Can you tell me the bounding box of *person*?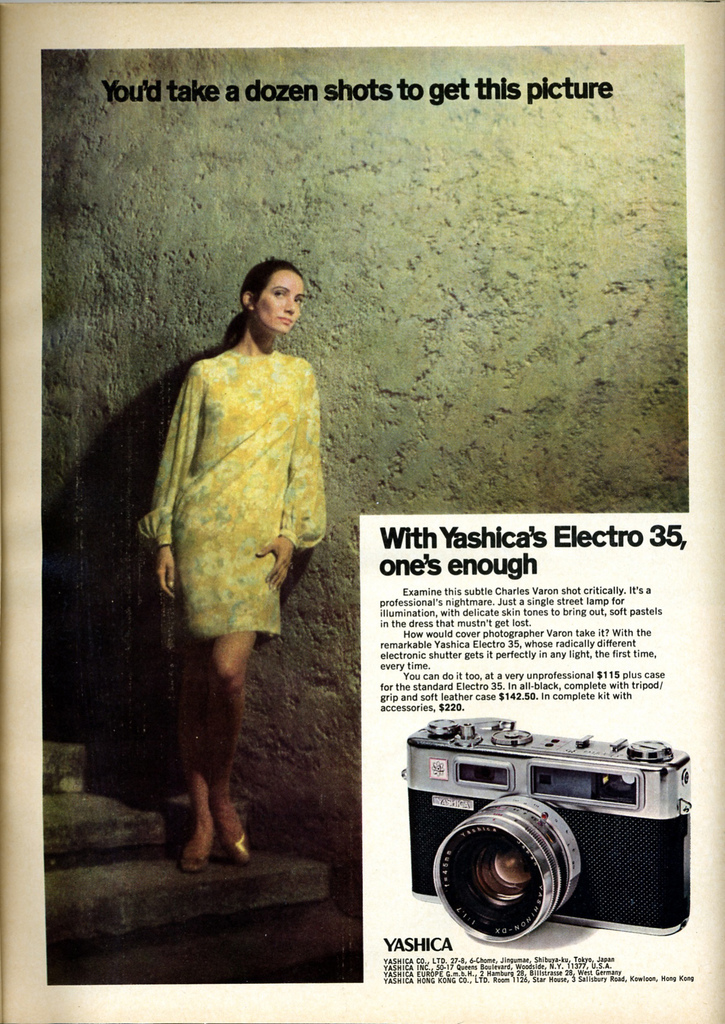
[left=138, top=253, right=322, bottom=872].
